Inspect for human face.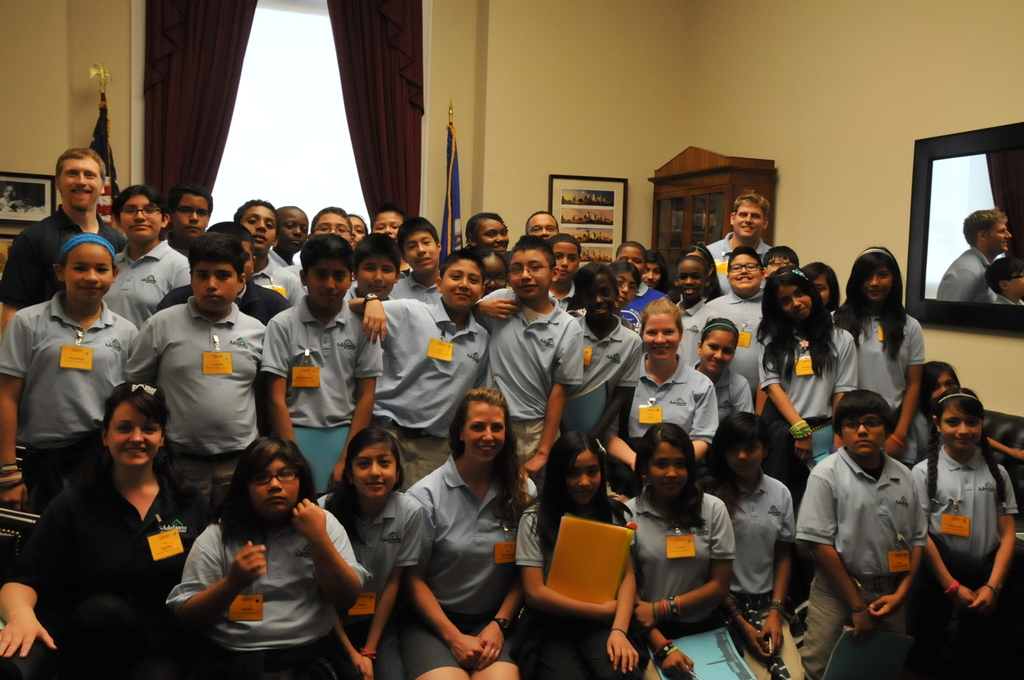
Inspection: 66 241 115 300.
